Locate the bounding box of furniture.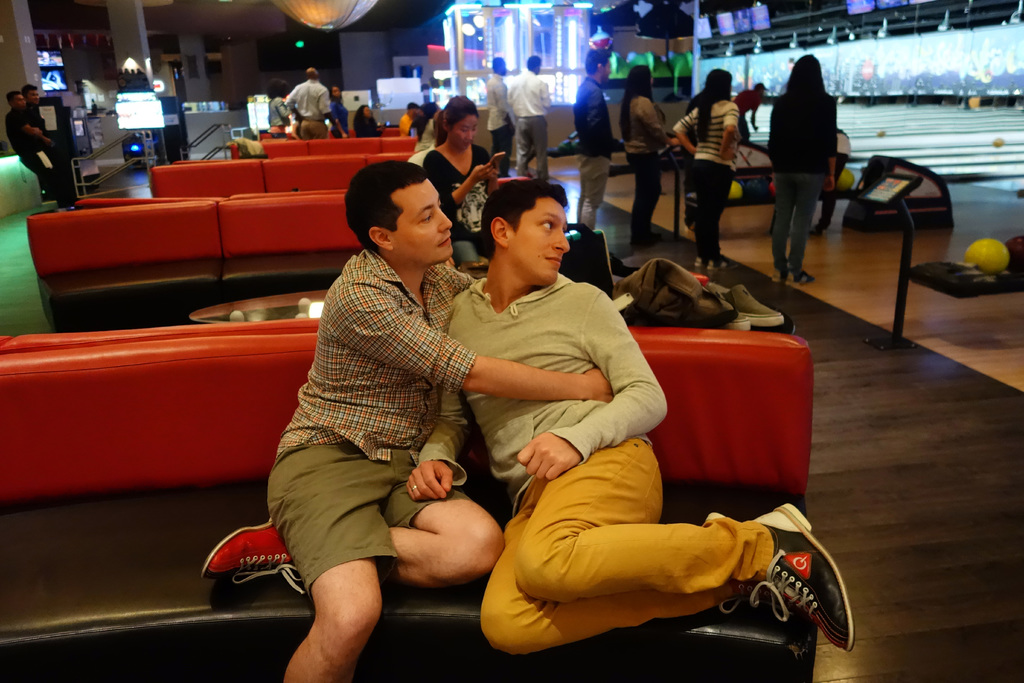
Bounding box: left=26, top=176, right=530, bottom=334.
